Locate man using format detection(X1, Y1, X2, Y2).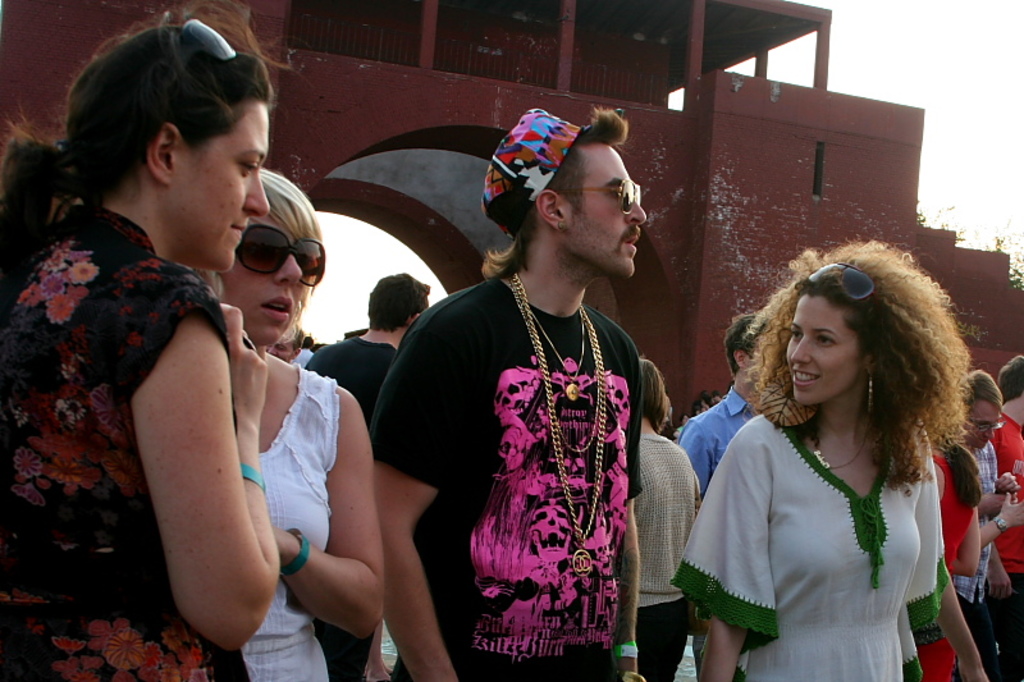
detection(384, 120, 698, 674).
